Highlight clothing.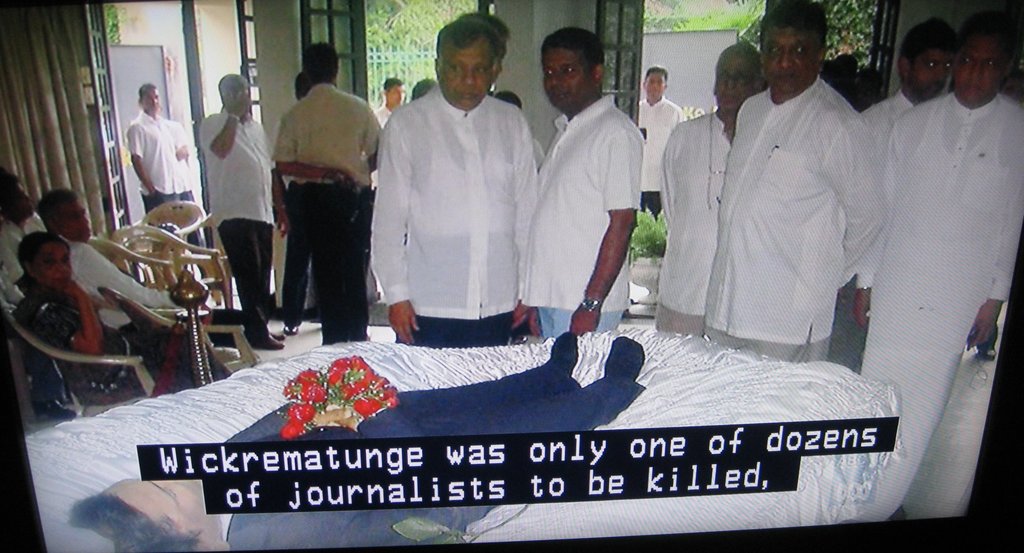
Highlighted region: (198,104,280,330).
